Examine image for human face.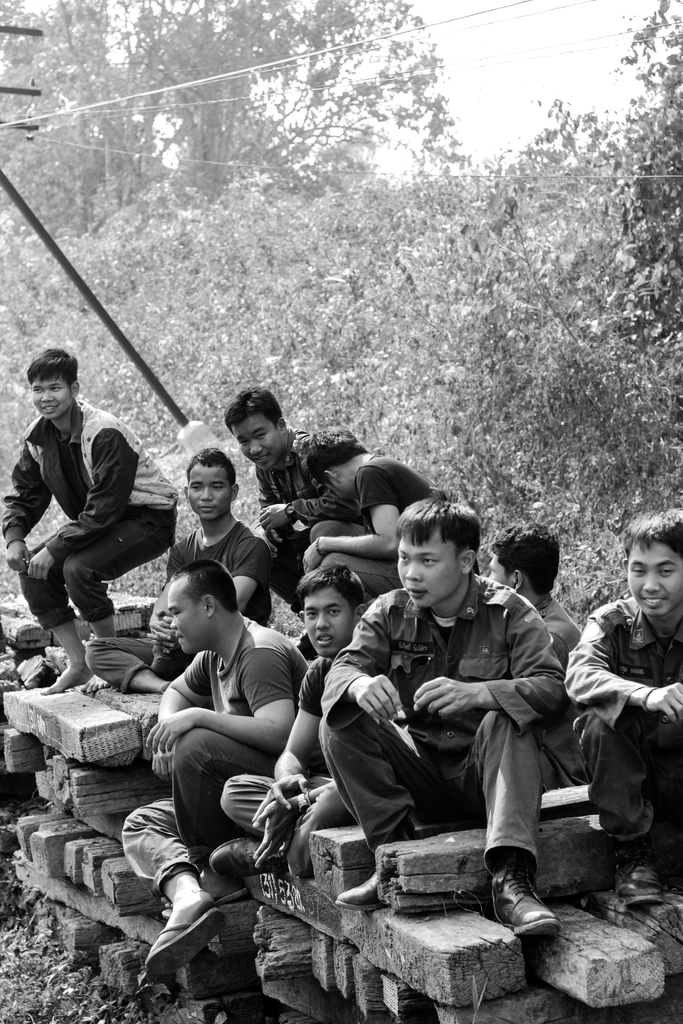
Examination result: BBox(625, 543, 682, 620).
